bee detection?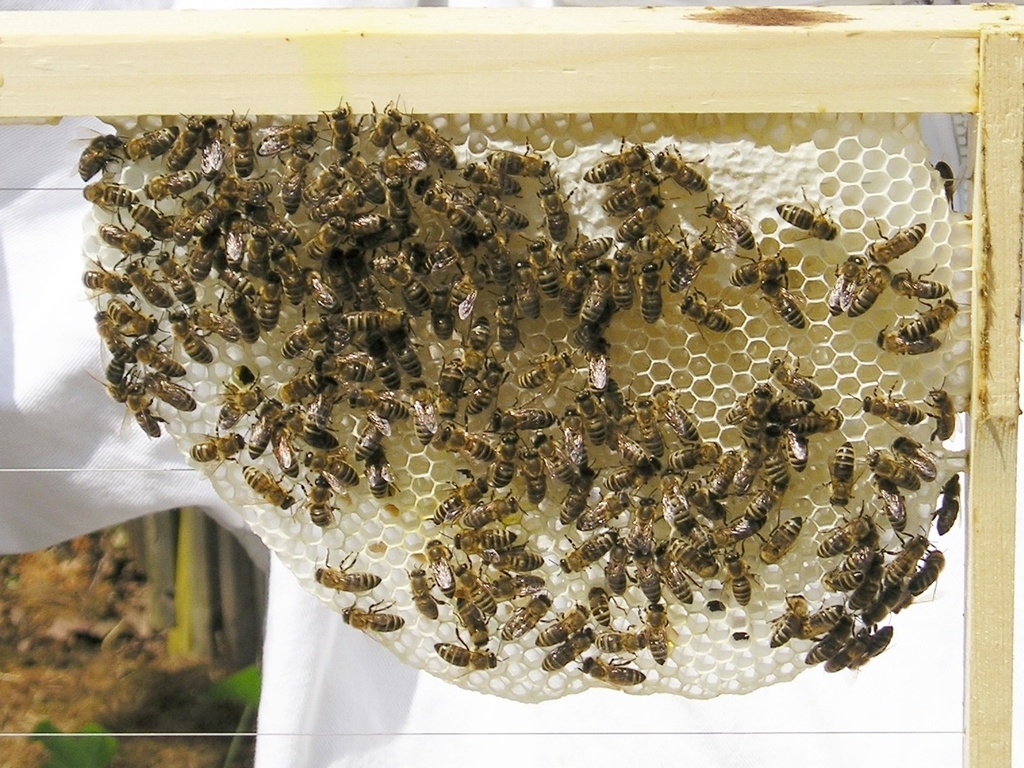
box=[894, 435, 937, 481]
